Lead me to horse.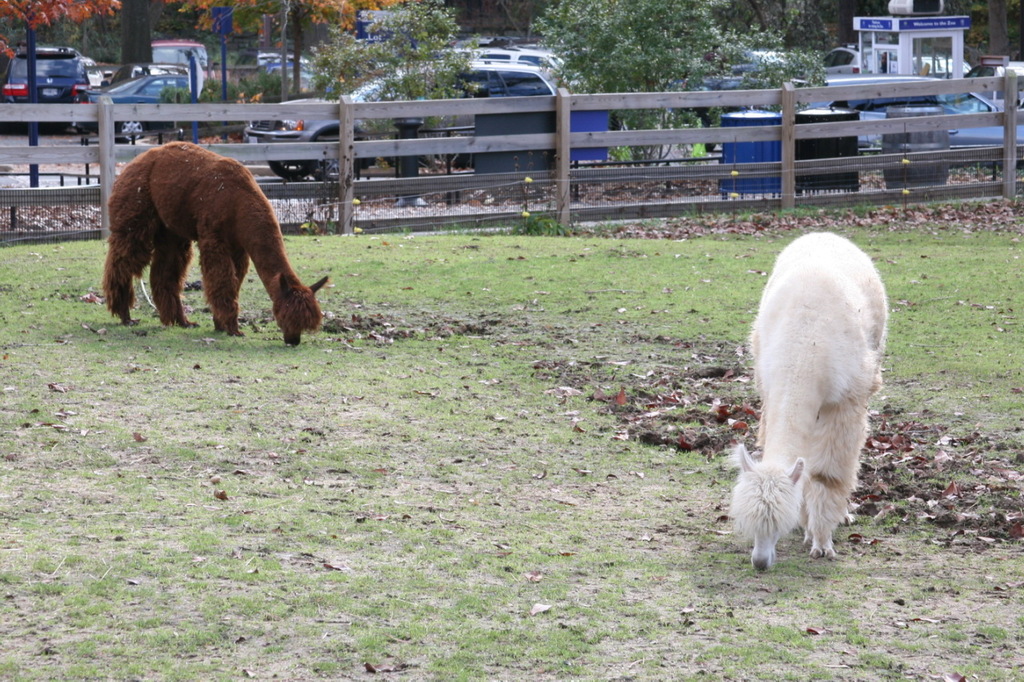
Lead to bbox(726, 229, 885, 572).
